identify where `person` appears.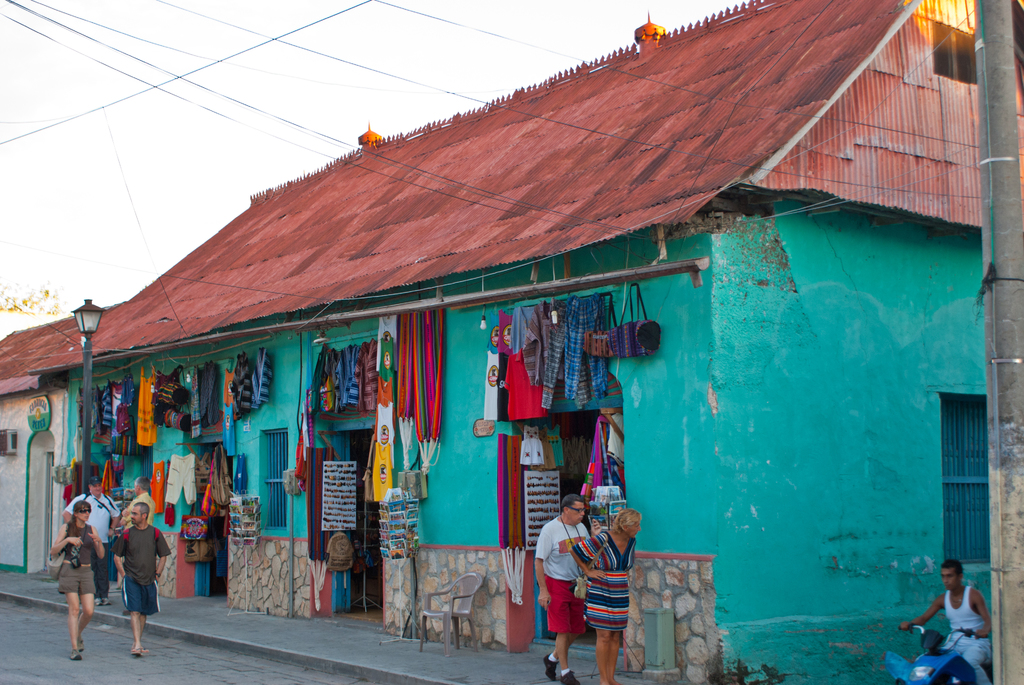
Appears at region(538, 494, 596, 681).
